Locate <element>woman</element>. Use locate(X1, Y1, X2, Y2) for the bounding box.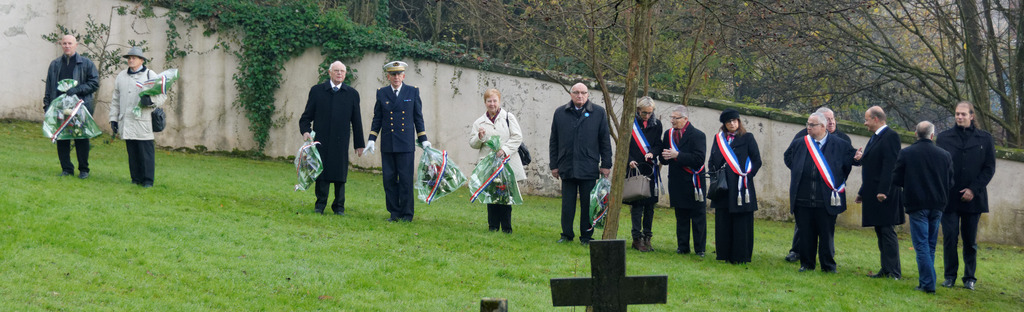
locate(660, 103, 709, 253).
